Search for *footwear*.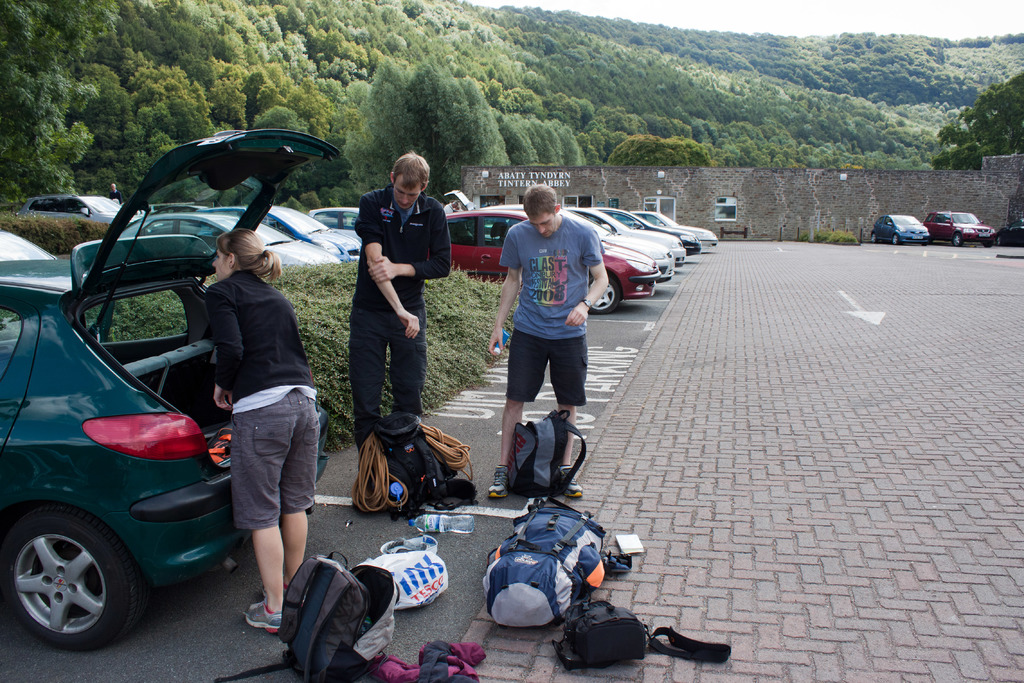
Found at bbox=(246, 594, 285, 638).
